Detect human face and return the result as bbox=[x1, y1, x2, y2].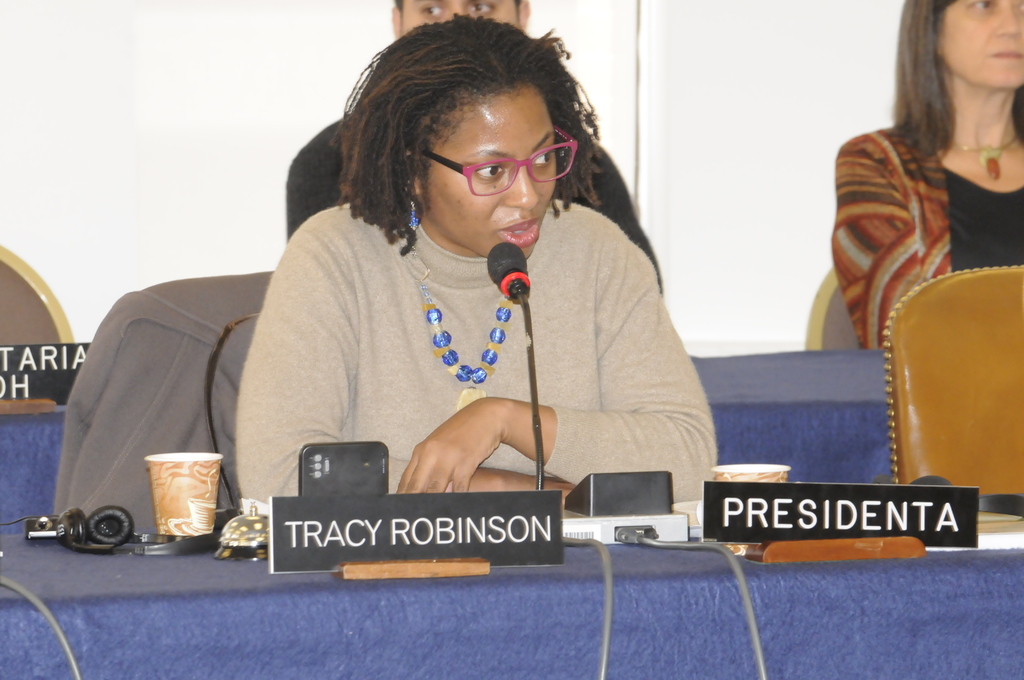
bbox=[420, 88, 558, 262].
